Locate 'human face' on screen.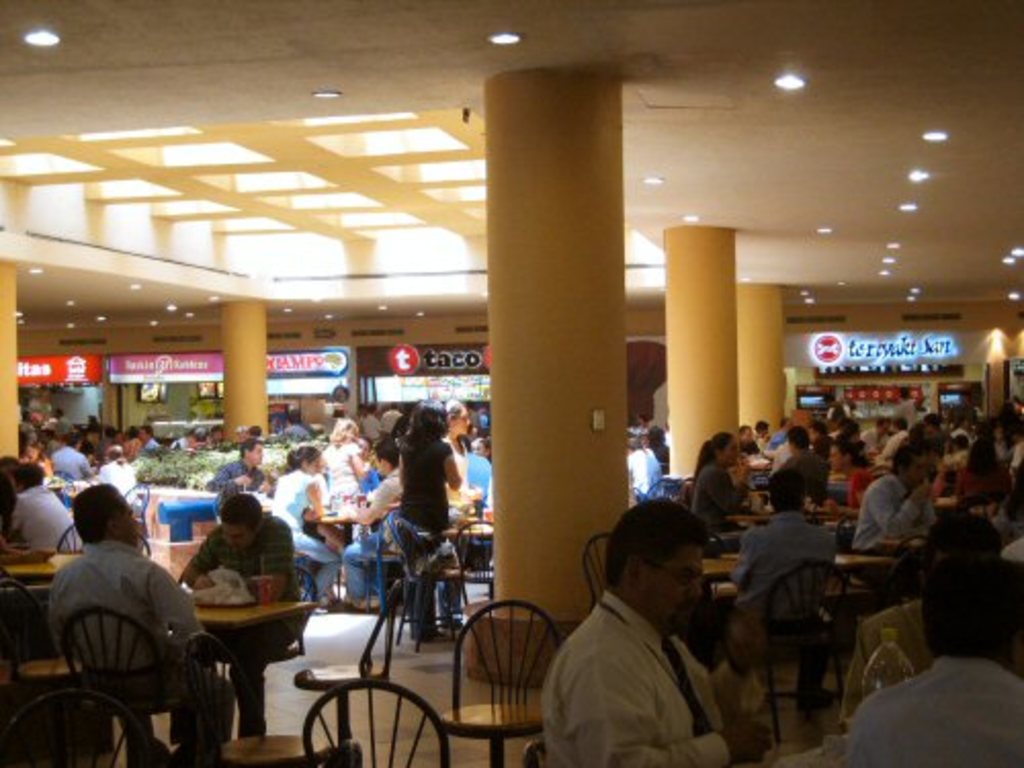
On screen at rect(713, 430, 735, 467).
